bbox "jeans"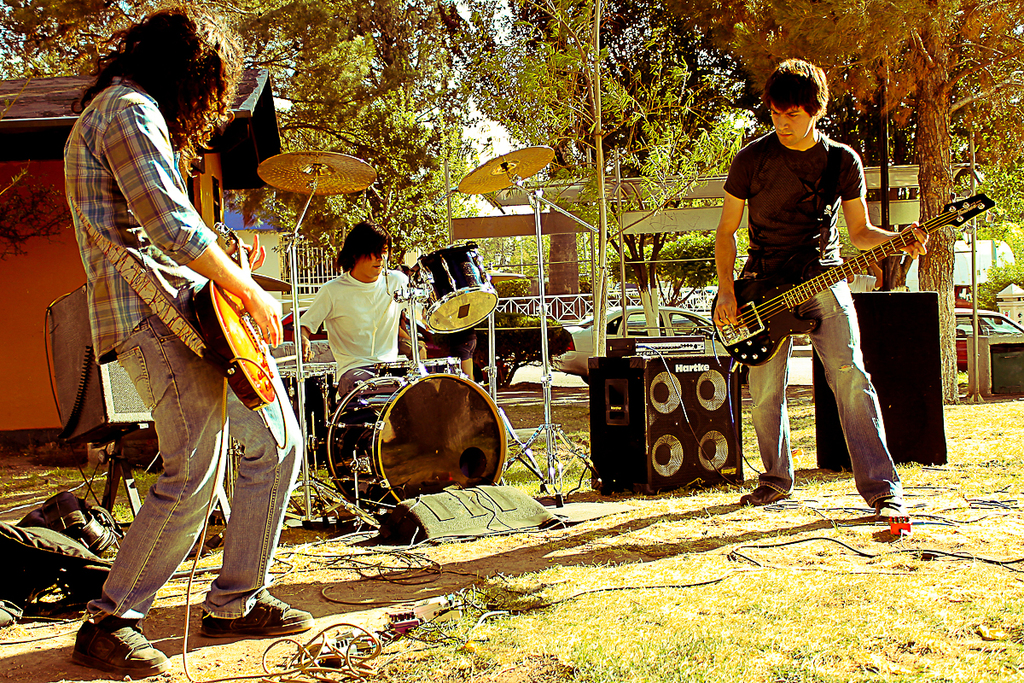
detection(740, 274, 900, 510)
